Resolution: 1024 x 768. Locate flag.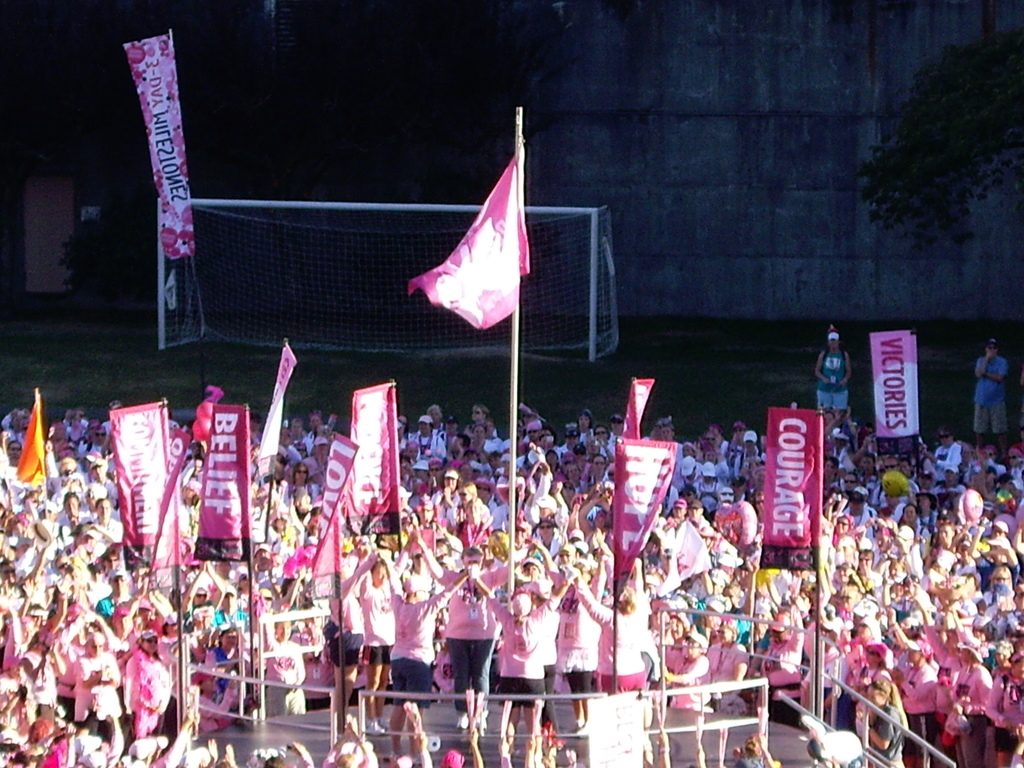
bbox(126, 31, 197, 269).
